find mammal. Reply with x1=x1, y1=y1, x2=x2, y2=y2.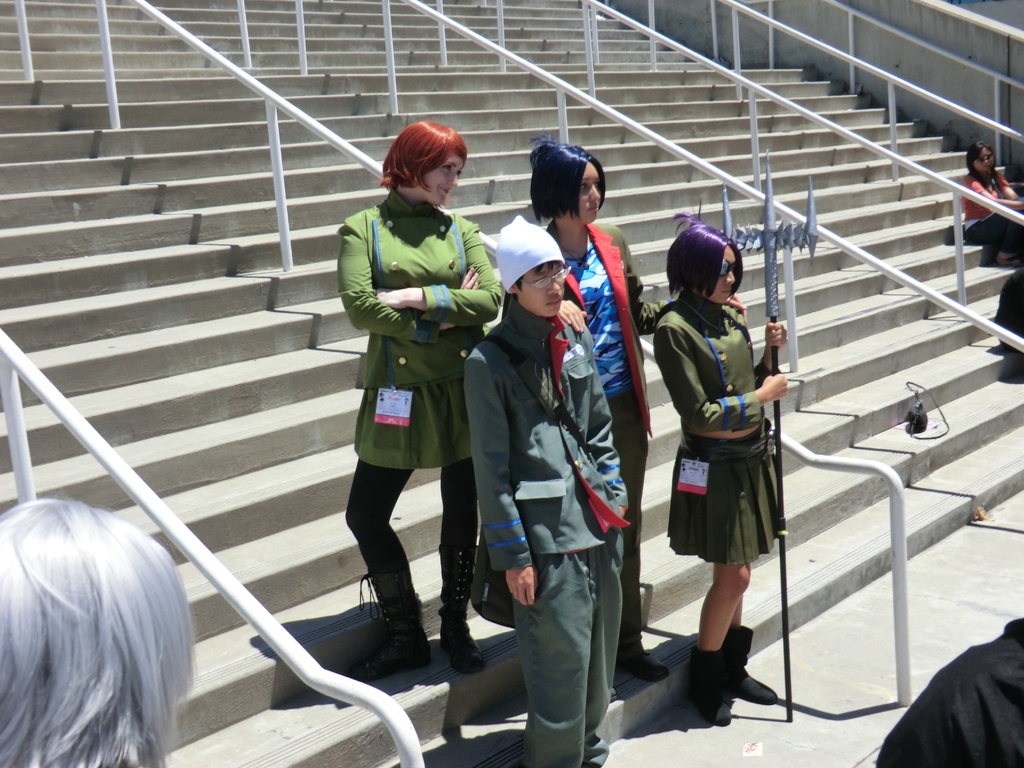
x1=956, y1=139, x2=1023, y2=258.
